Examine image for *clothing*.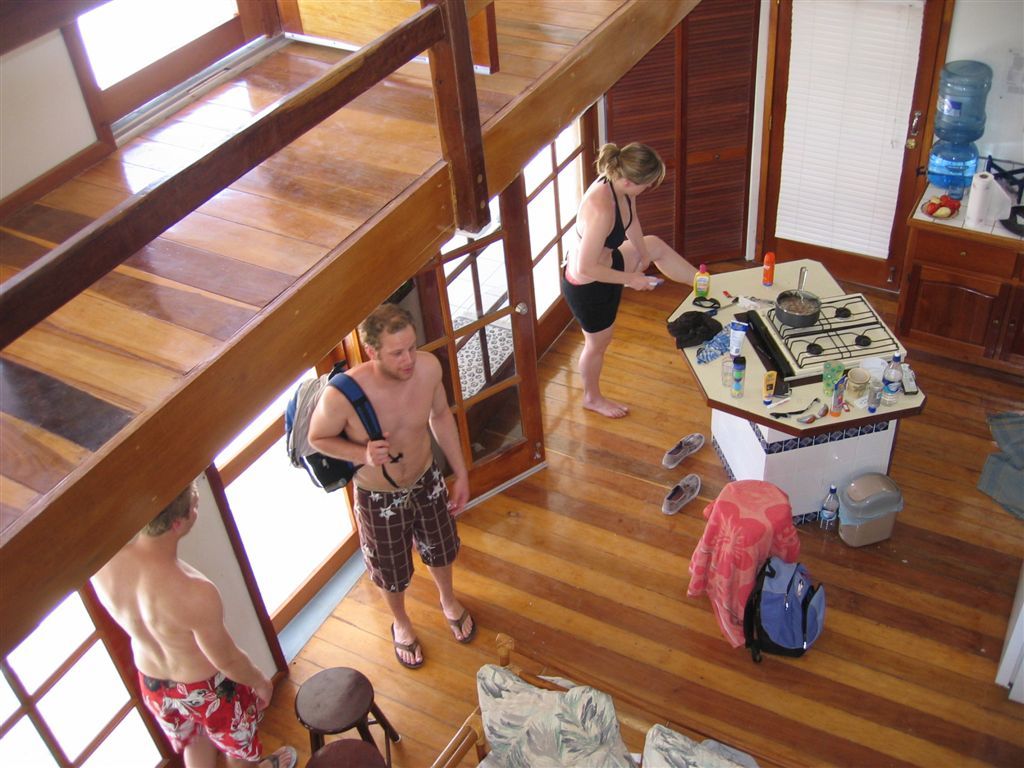
Examination result: 562 236 640 333.
